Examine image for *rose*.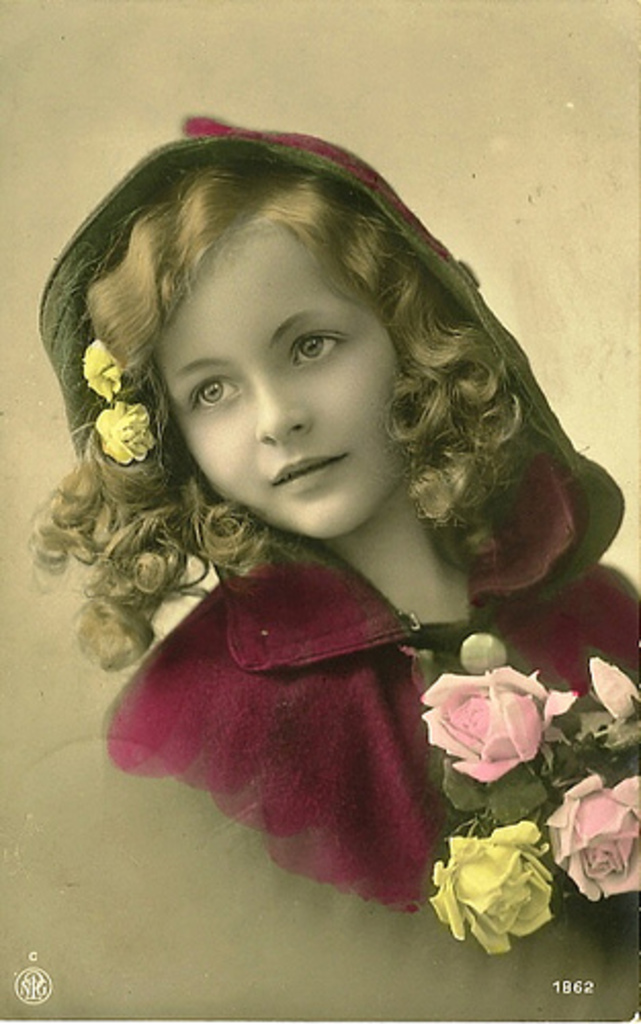
Examination result: [90,391,160,469].
